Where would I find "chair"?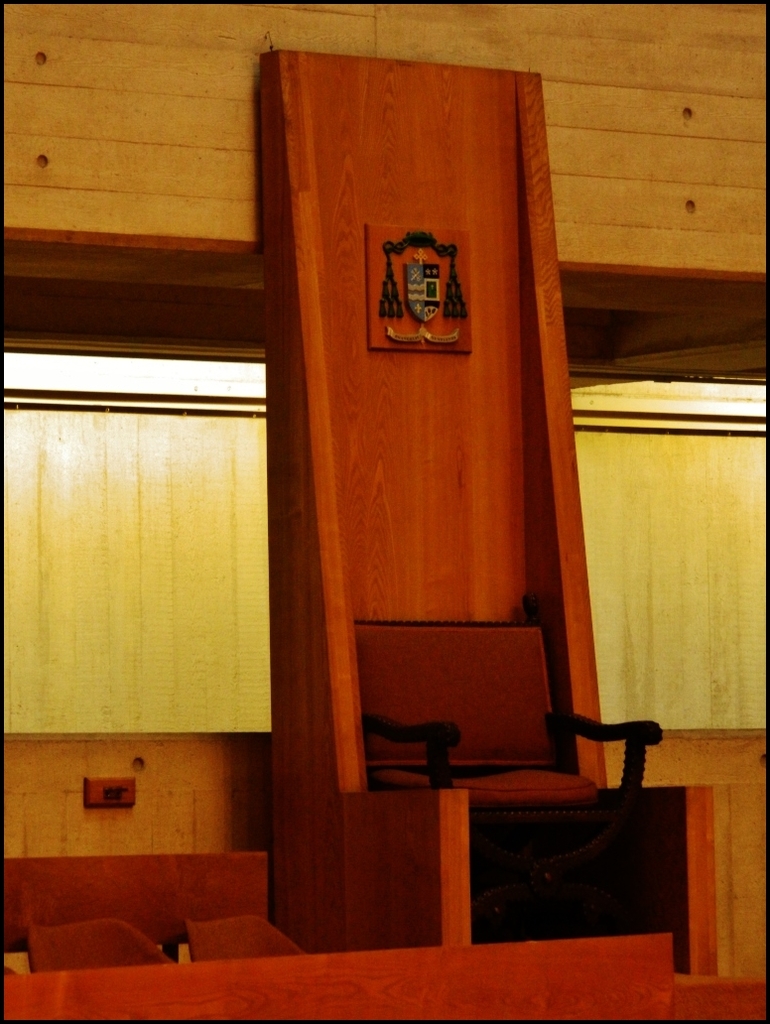
At BBox(182, 914, 305, 962).
